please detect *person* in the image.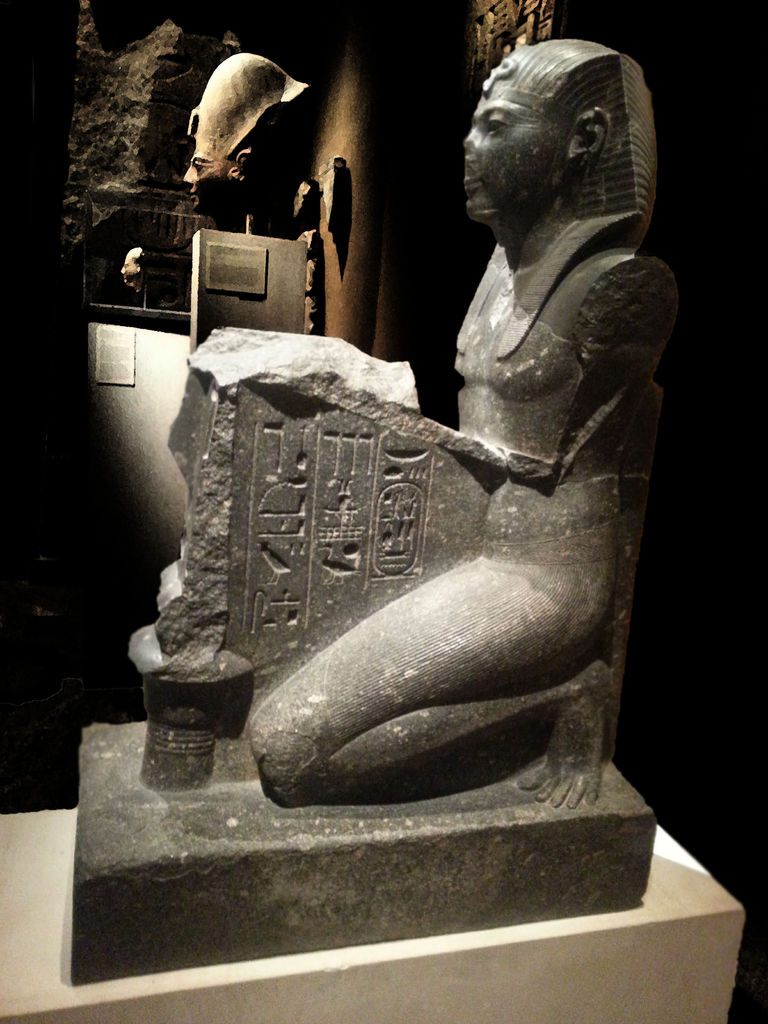
bbox=[243, 32, 667, 803].
